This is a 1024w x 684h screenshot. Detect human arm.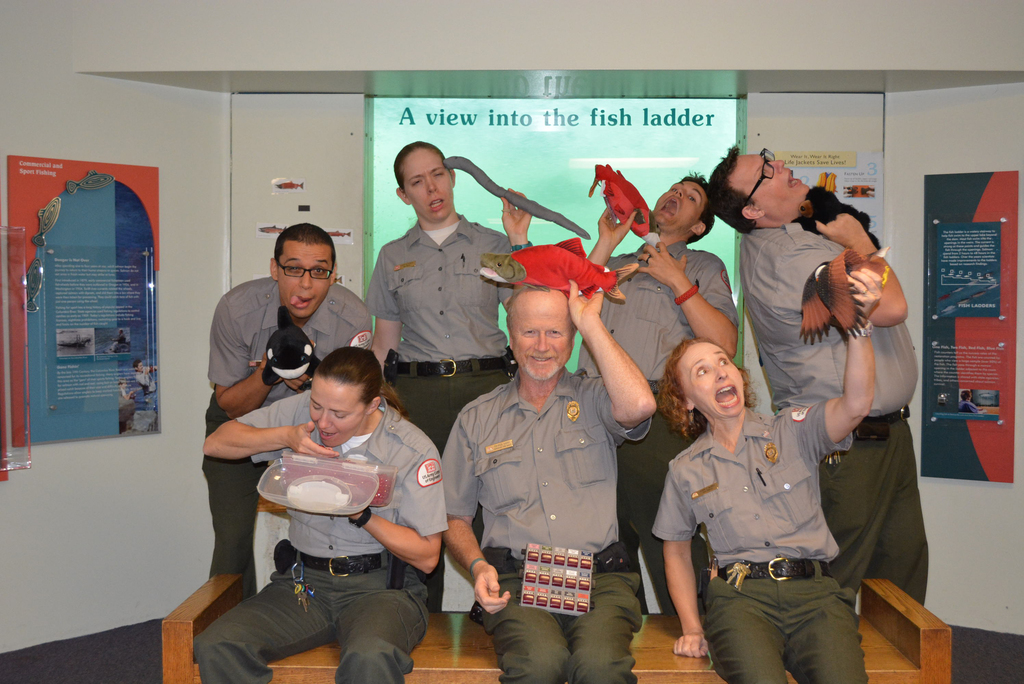
box=[770, 208, 908, 328].
